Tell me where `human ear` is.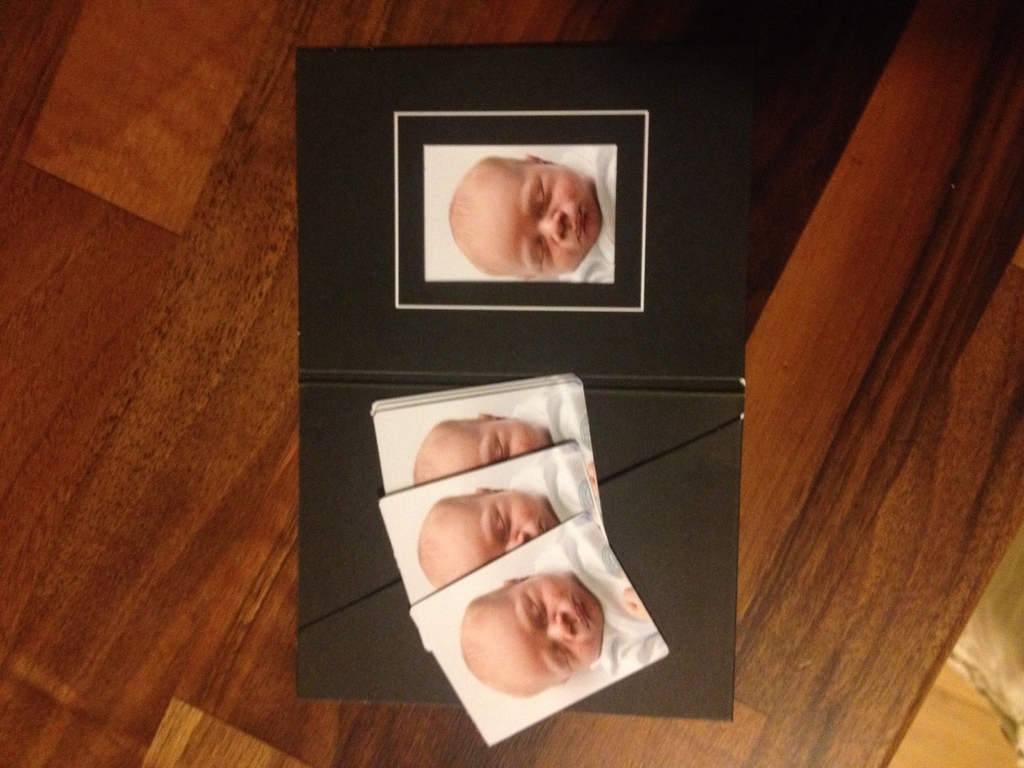
`human ear` is at [504, 577, 523, 584].
